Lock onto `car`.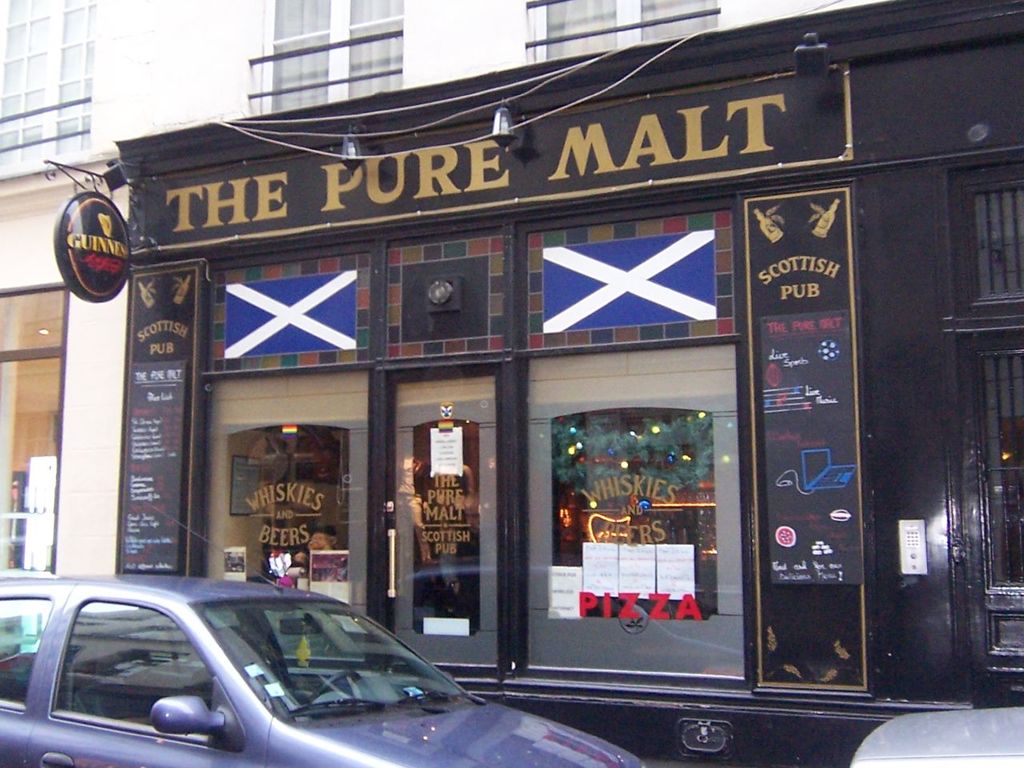
Locked: 851,706,1023,766.
